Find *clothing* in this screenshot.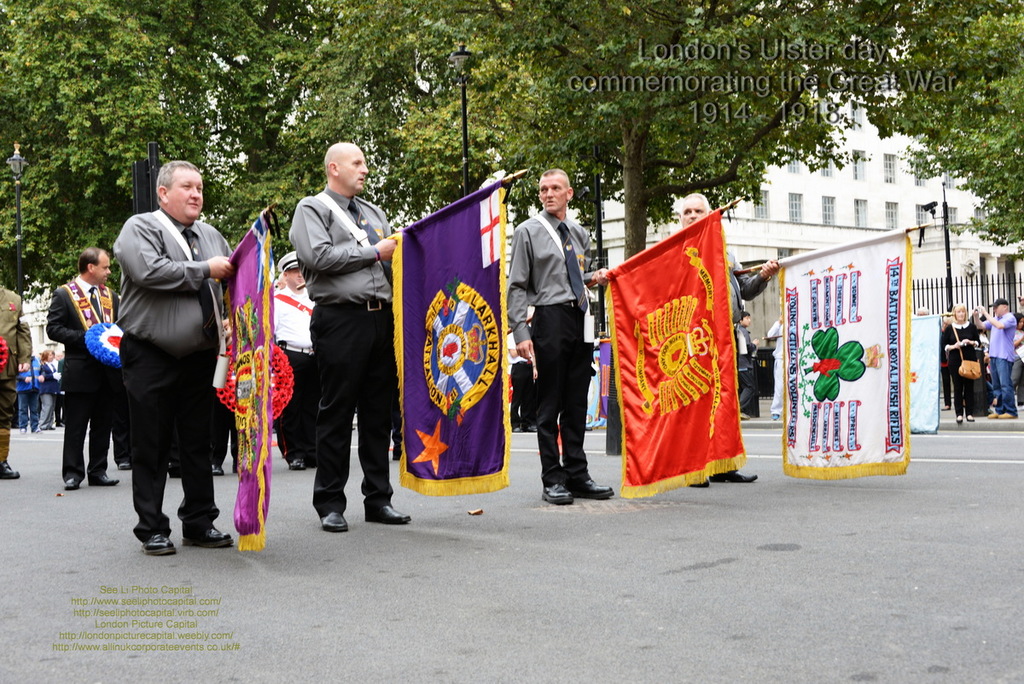
The bounding box for *clothing* is select_region(726, 331, 769, 416).
